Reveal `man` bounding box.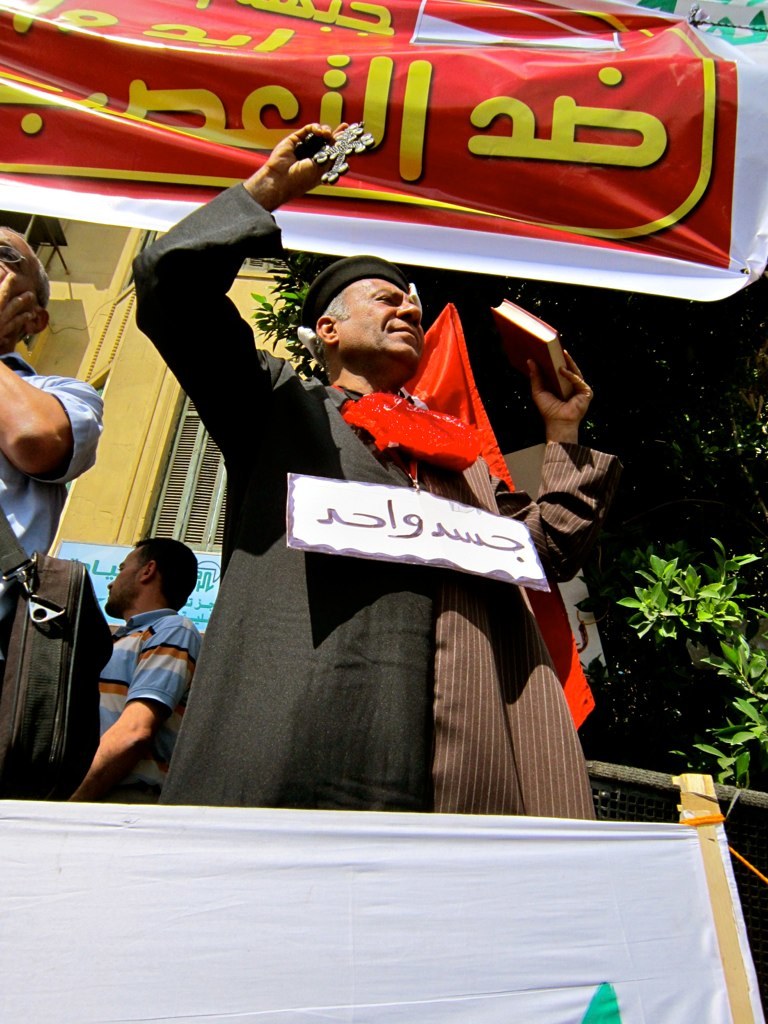
Revealed: (0,223,102,634).
